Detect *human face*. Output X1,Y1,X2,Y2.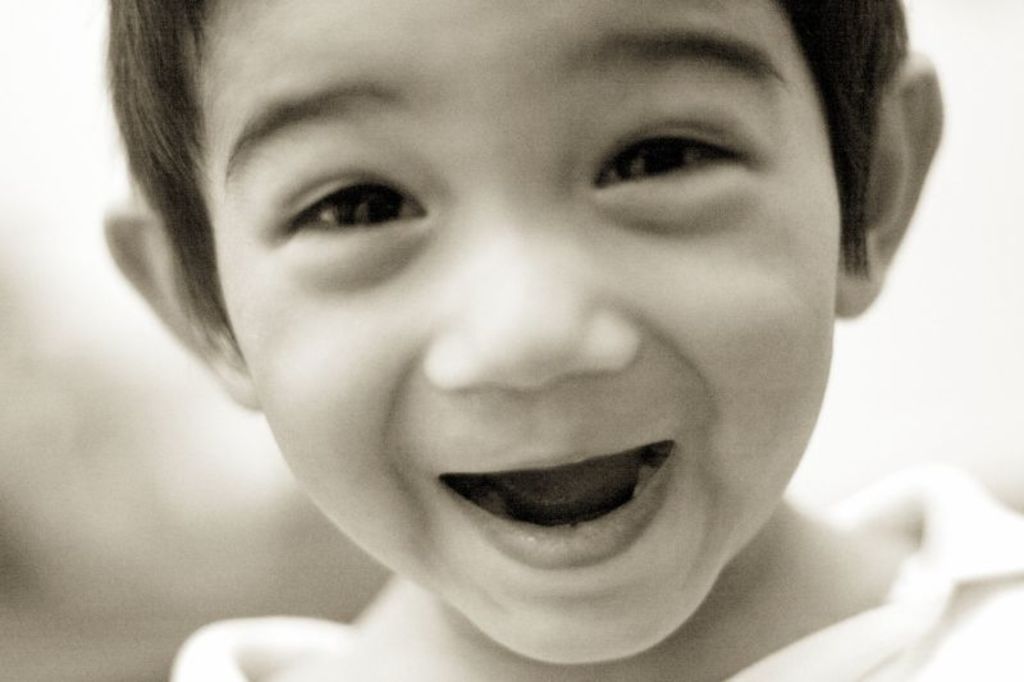
183,0,841,667.
